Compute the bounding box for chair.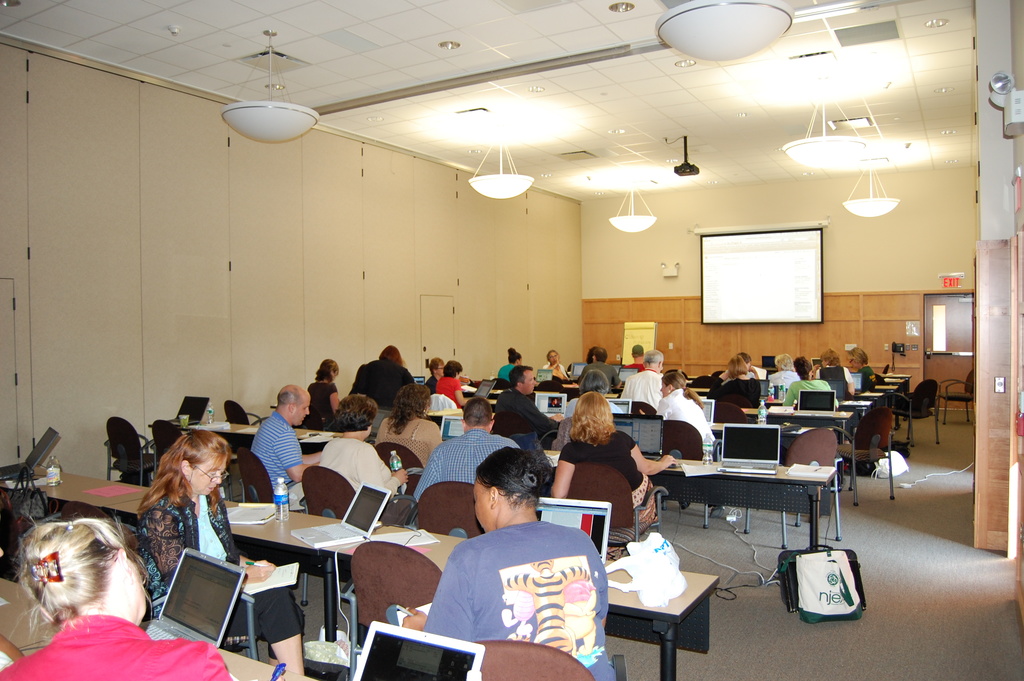
BBox(904, 377, 942, 439).
